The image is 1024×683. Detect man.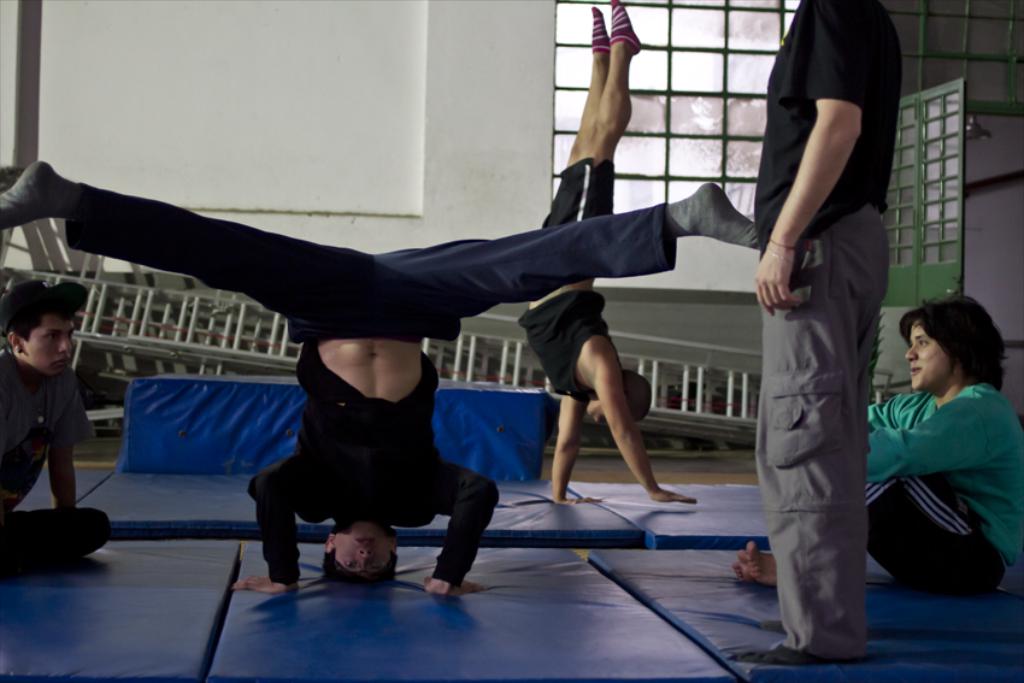
Detection: bbox(724, 0, 917, 663).
